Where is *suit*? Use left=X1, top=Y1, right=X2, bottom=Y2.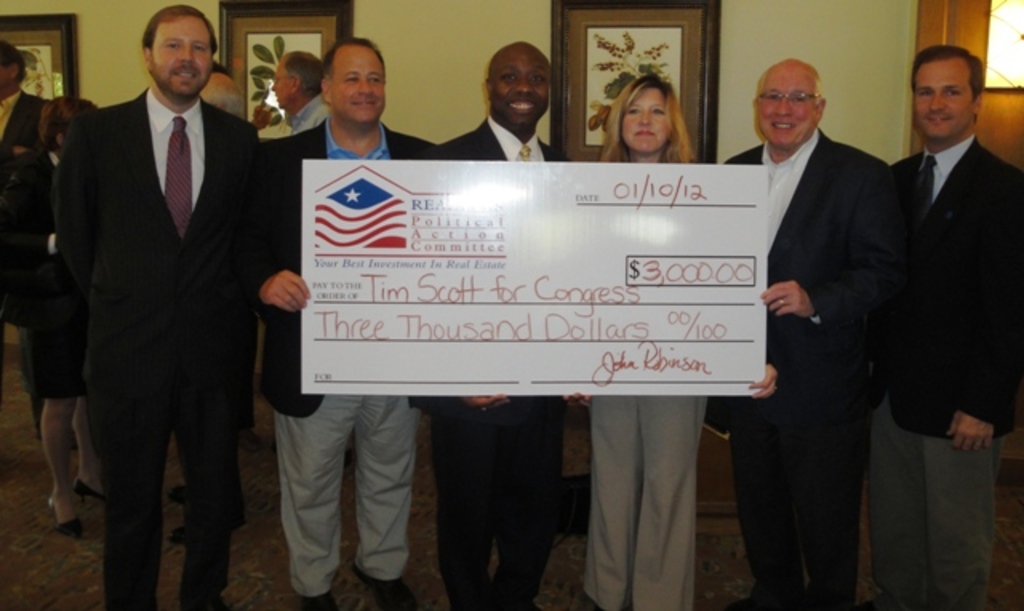
left=883, top=138, right=1022, bottom=609.
